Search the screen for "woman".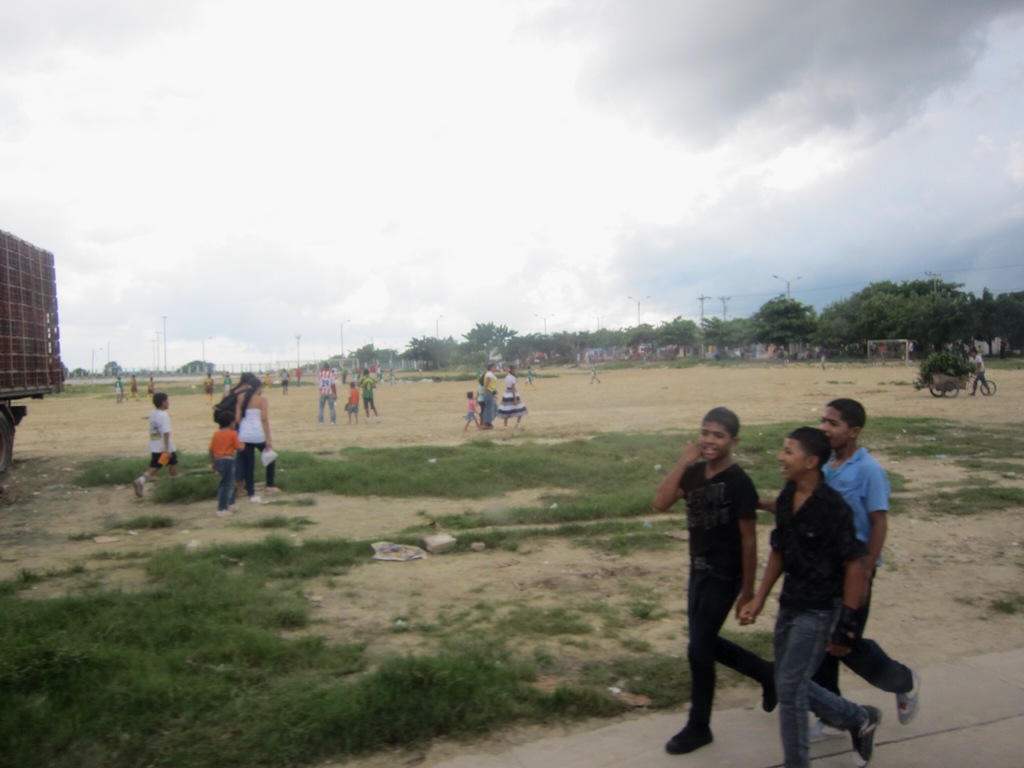
Found at left=491, top=356, right=533, bottom=429.
